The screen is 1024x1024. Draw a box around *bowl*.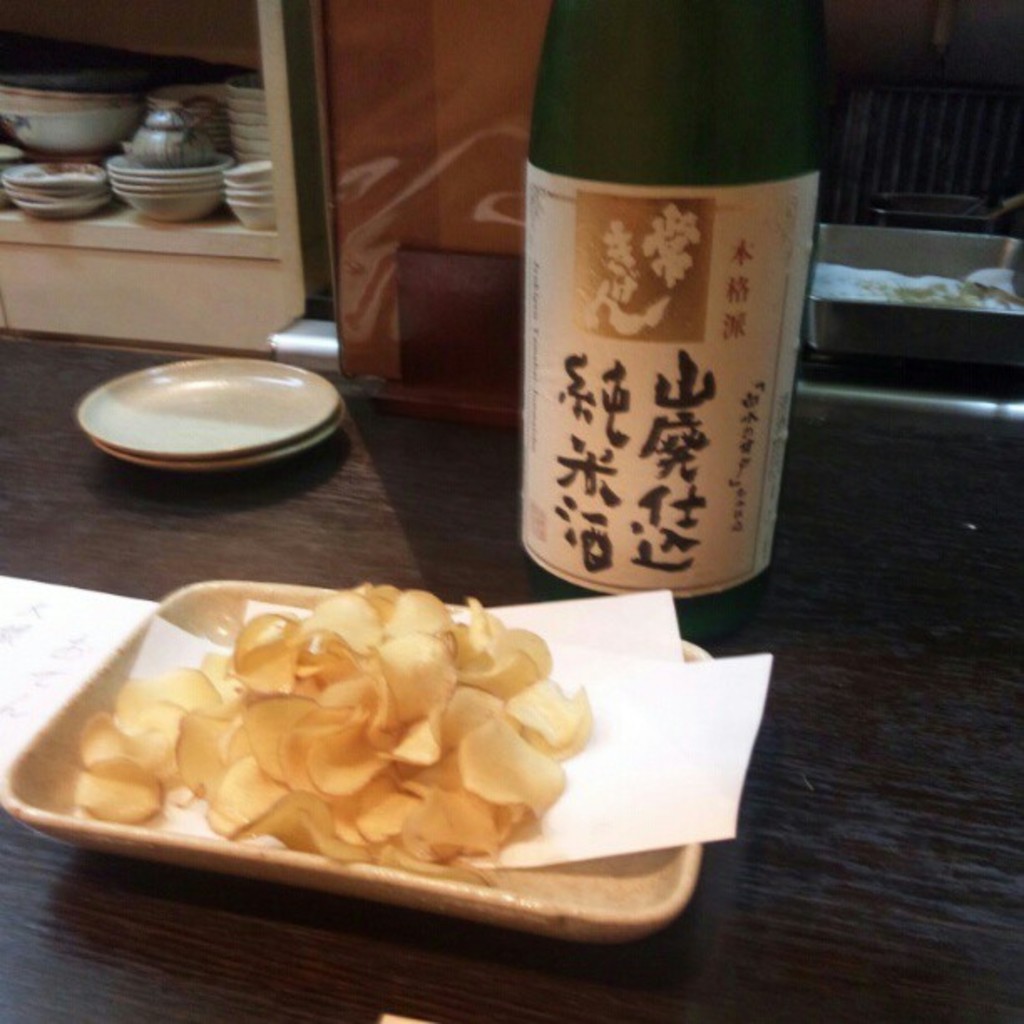
(5, 85, 144, 156).
